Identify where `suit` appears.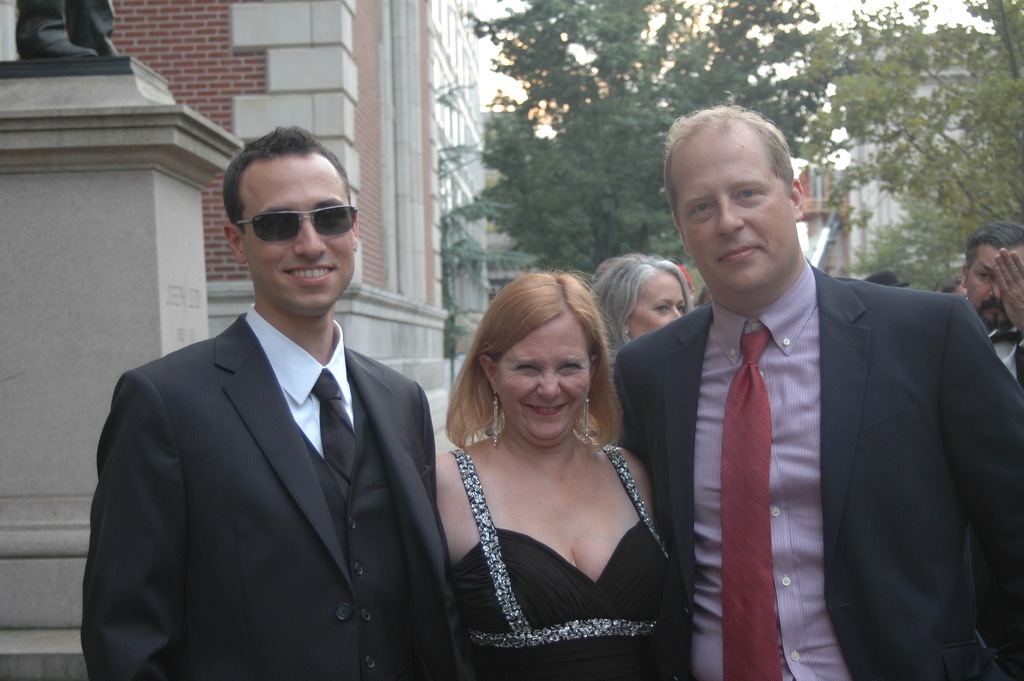
Appears at <region>611, 252, 1023, 680</region>.
